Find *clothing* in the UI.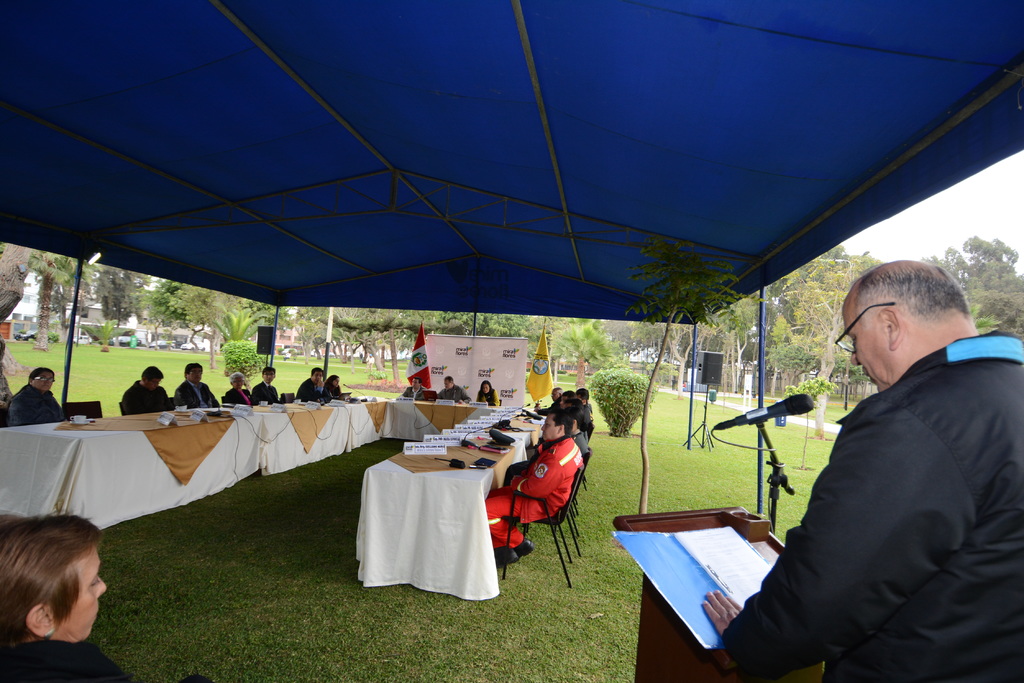
UI element at 712 318 1023 682.
